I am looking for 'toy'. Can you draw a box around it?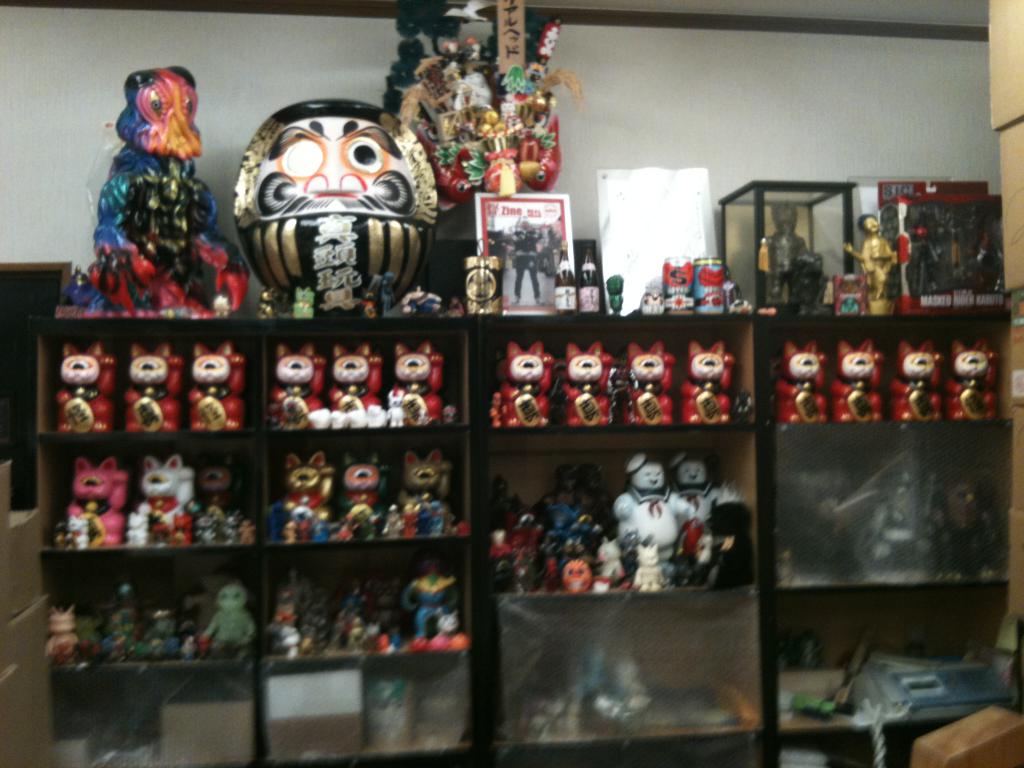
Sure, the bounding box is region(666, 441, 739, 550).
